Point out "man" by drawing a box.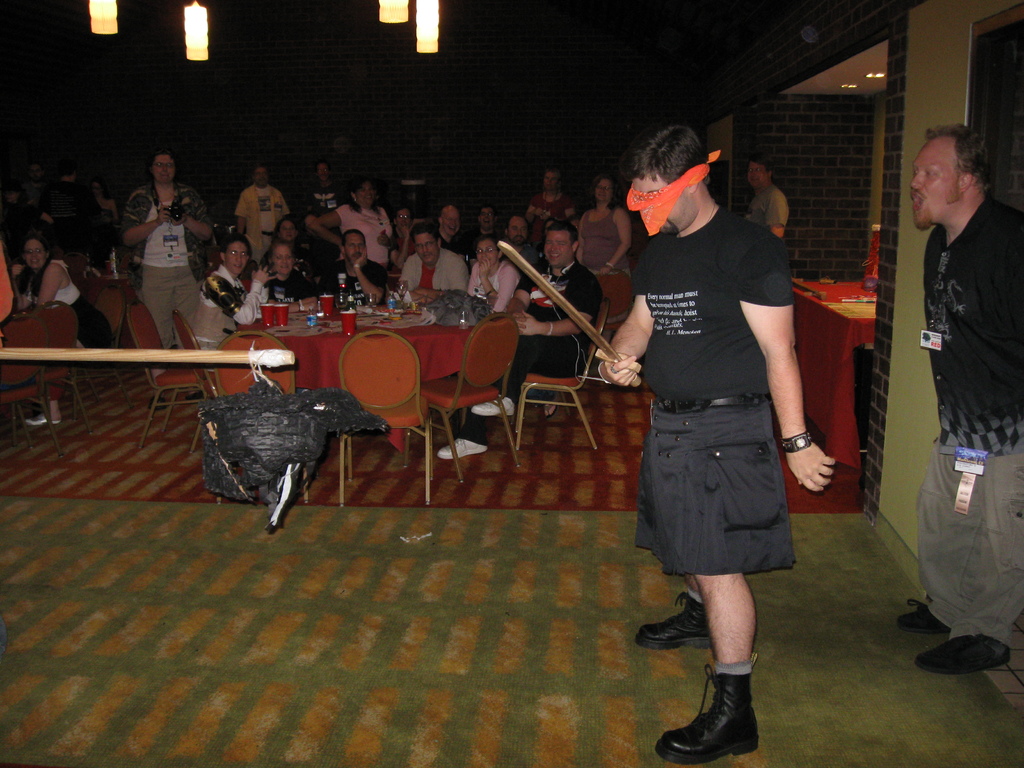
detection(497, 217, 542, 275).
